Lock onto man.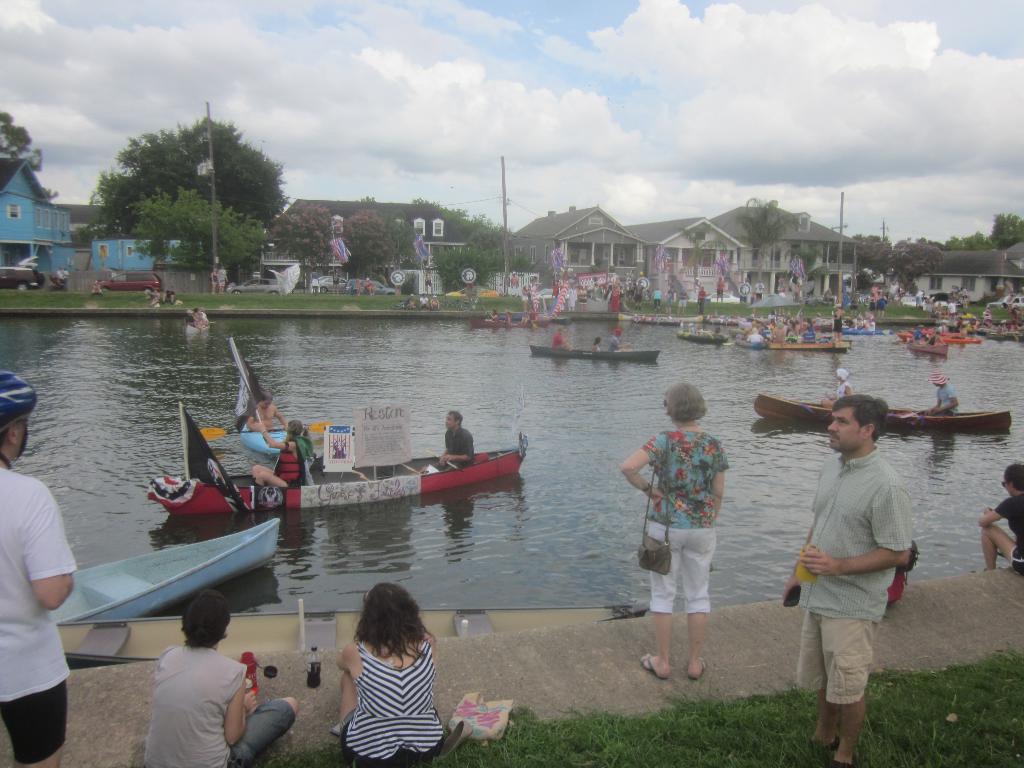
Locked: bbox=[0, 367, 79, 767].
